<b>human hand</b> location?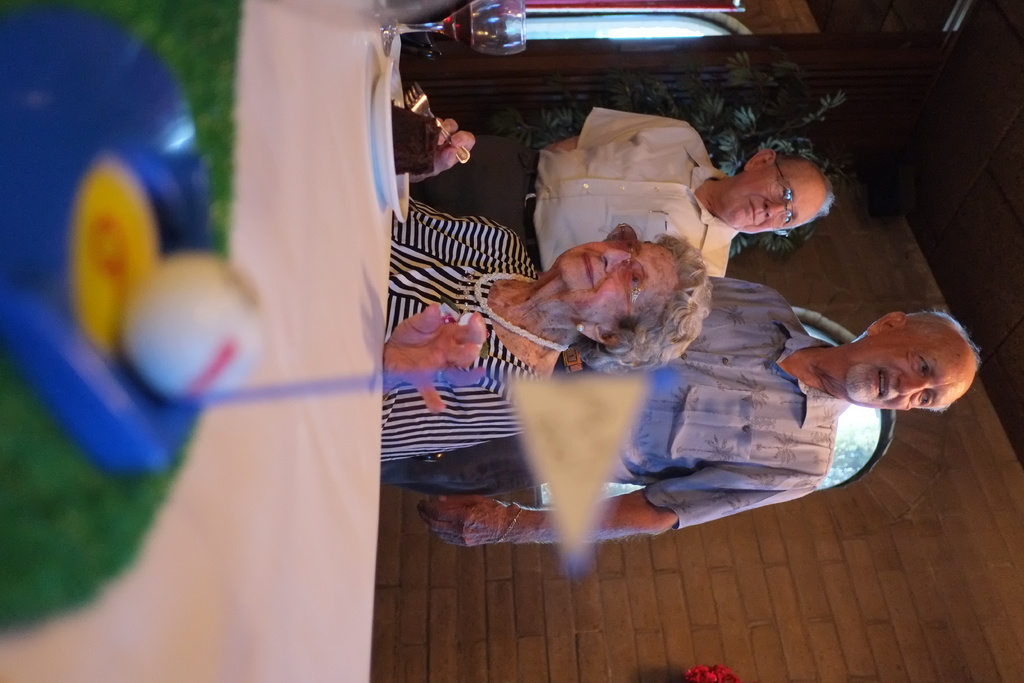
[left=415, top=491, right=513, bottom=554]
